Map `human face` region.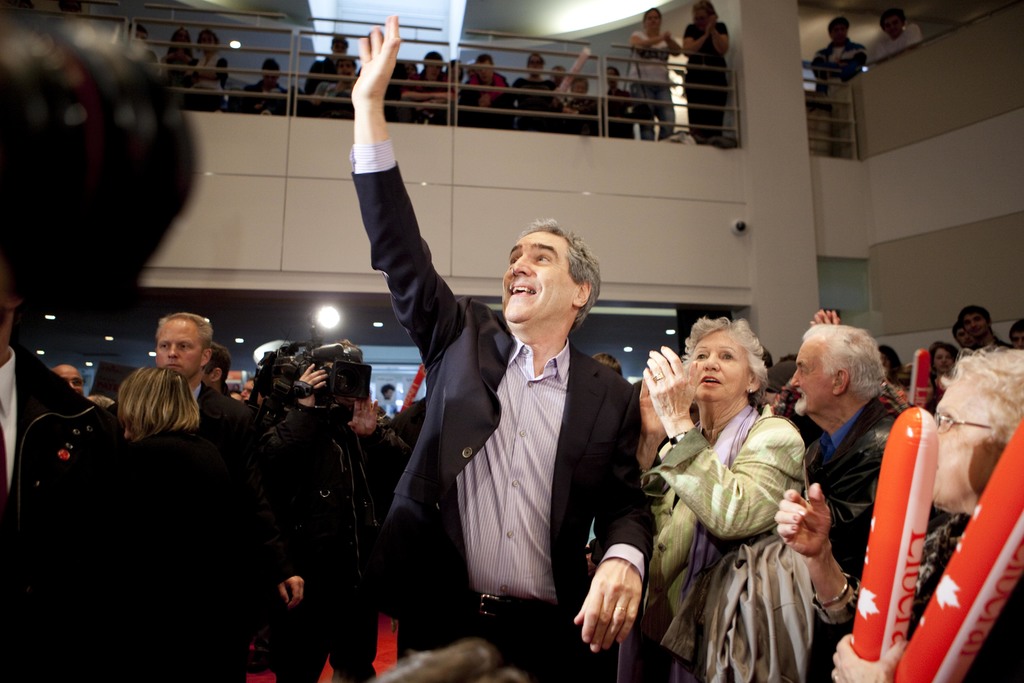
Mapped to x1=687 y1=333 x2=748 y2=406.
